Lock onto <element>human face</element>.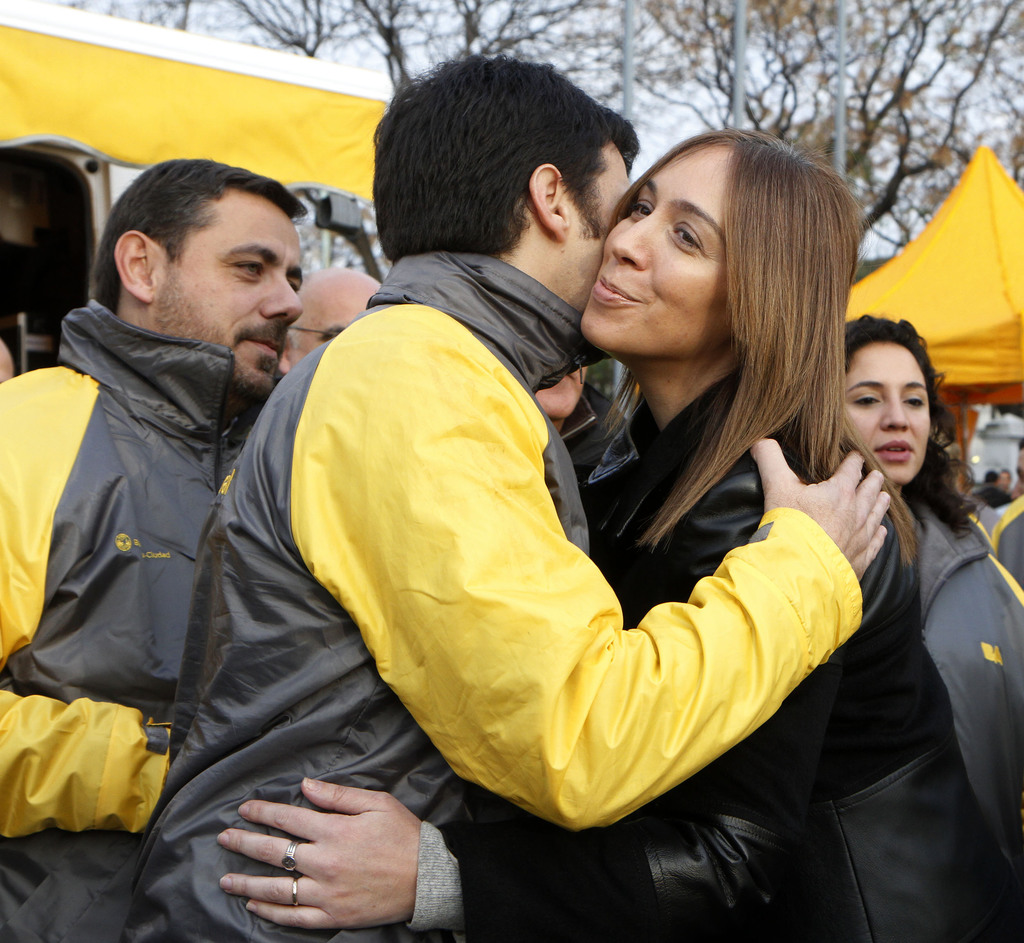
Locked: [157,186,301,387].
